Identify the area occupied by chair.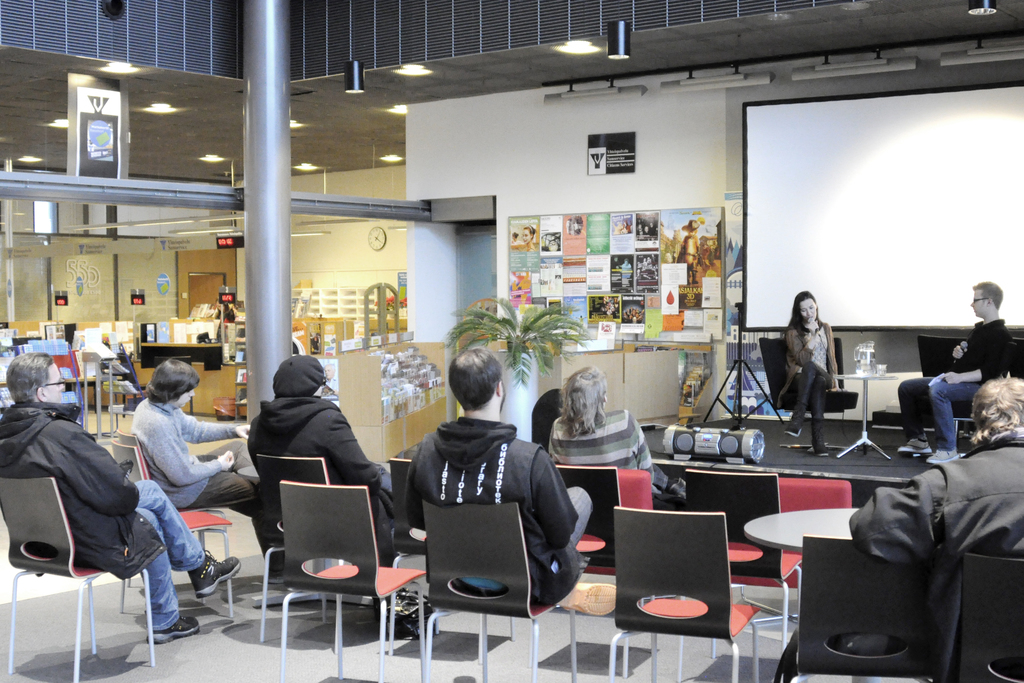
Area: 115, 433, 236, 617.
